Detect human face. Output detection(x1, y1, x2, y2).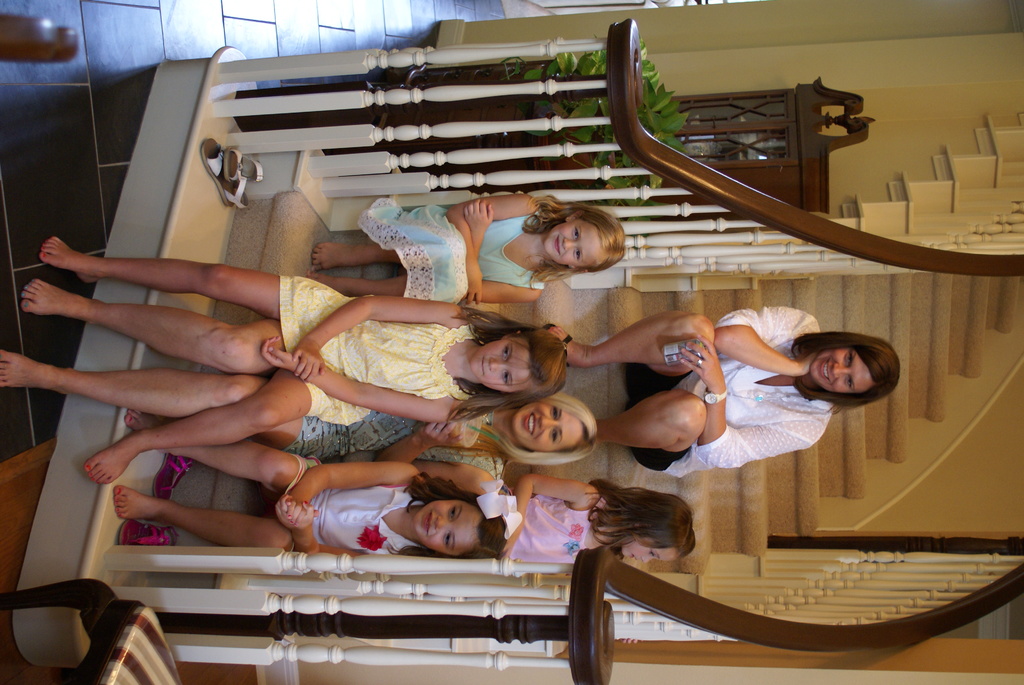
detection(471, 336, 535, 395).
